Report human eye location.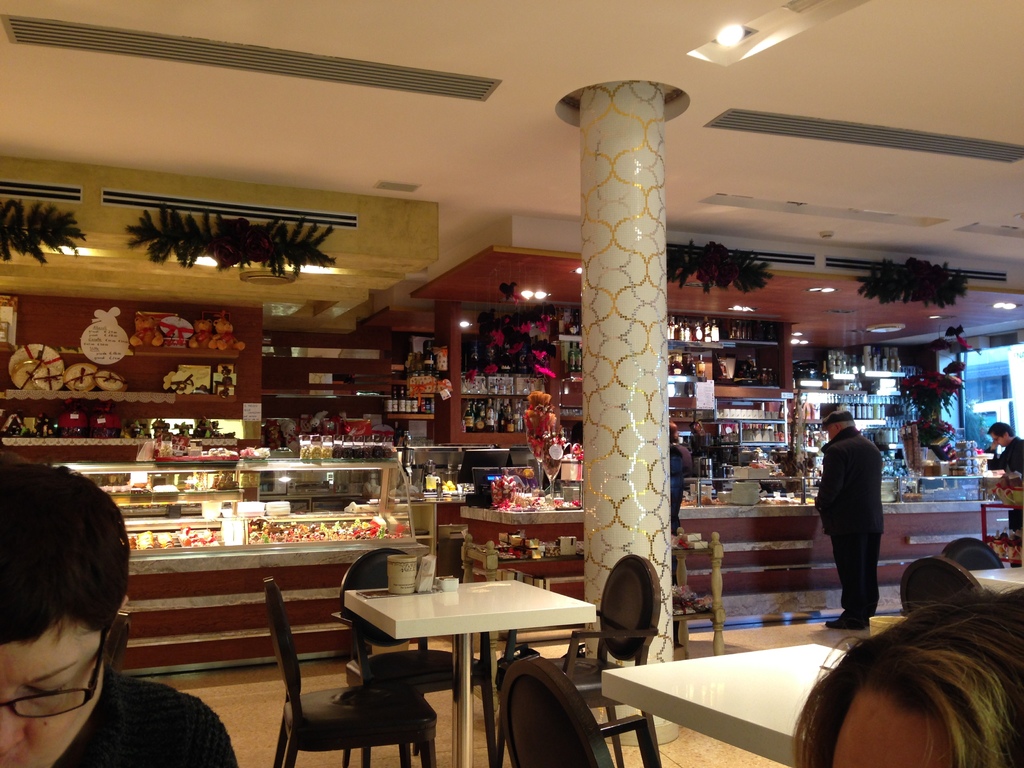
Report: 26:682:66:699.
